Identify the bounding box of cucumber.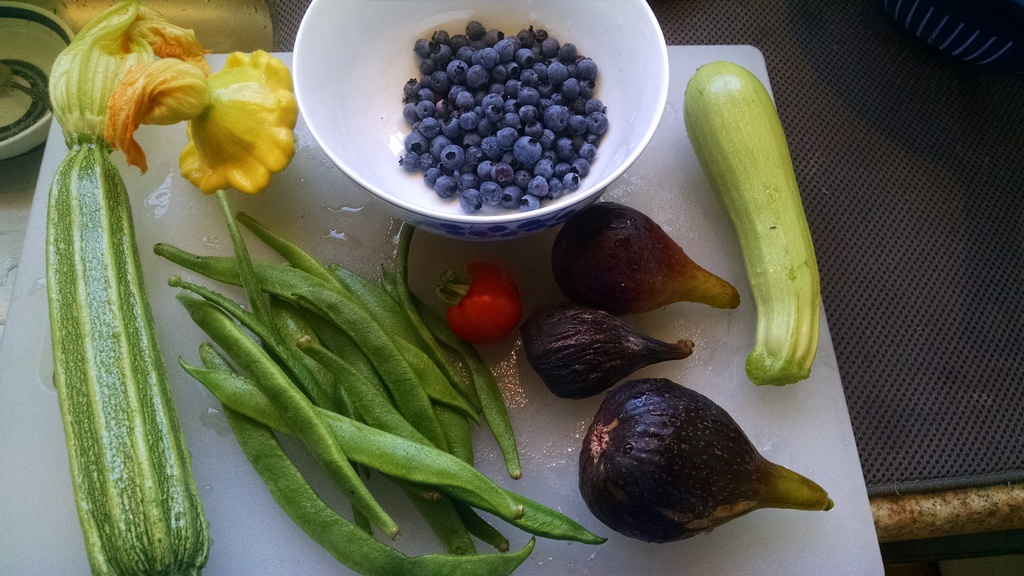
(698, 67, 815, 382).
